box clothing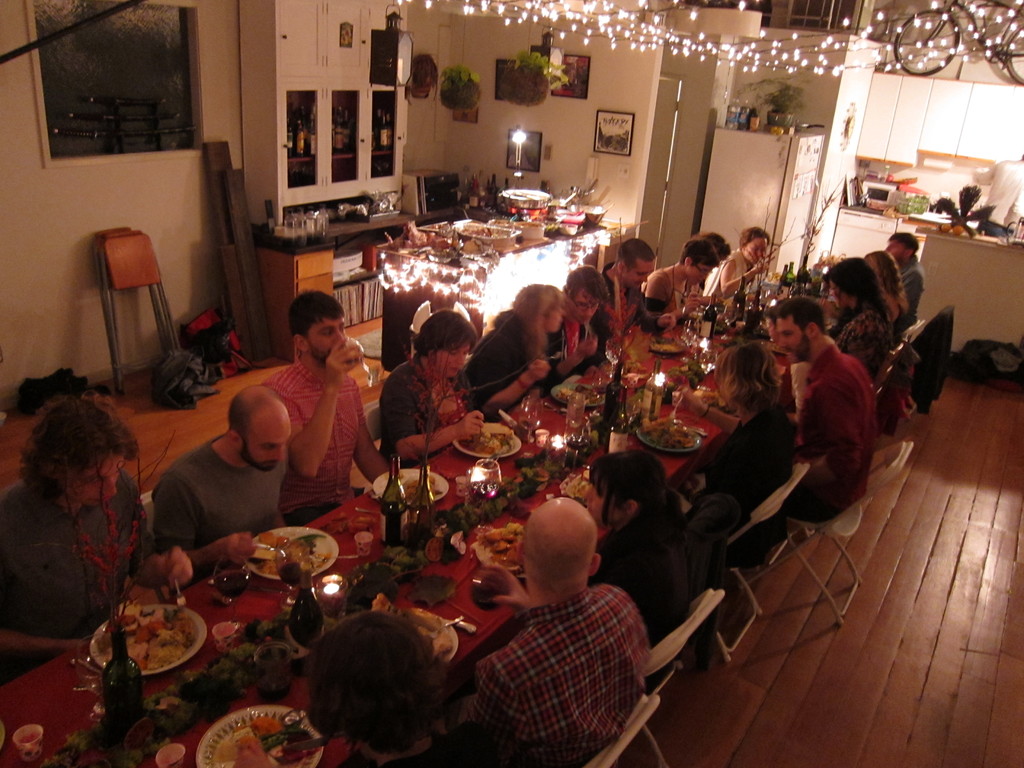
[900,254,927,327]
